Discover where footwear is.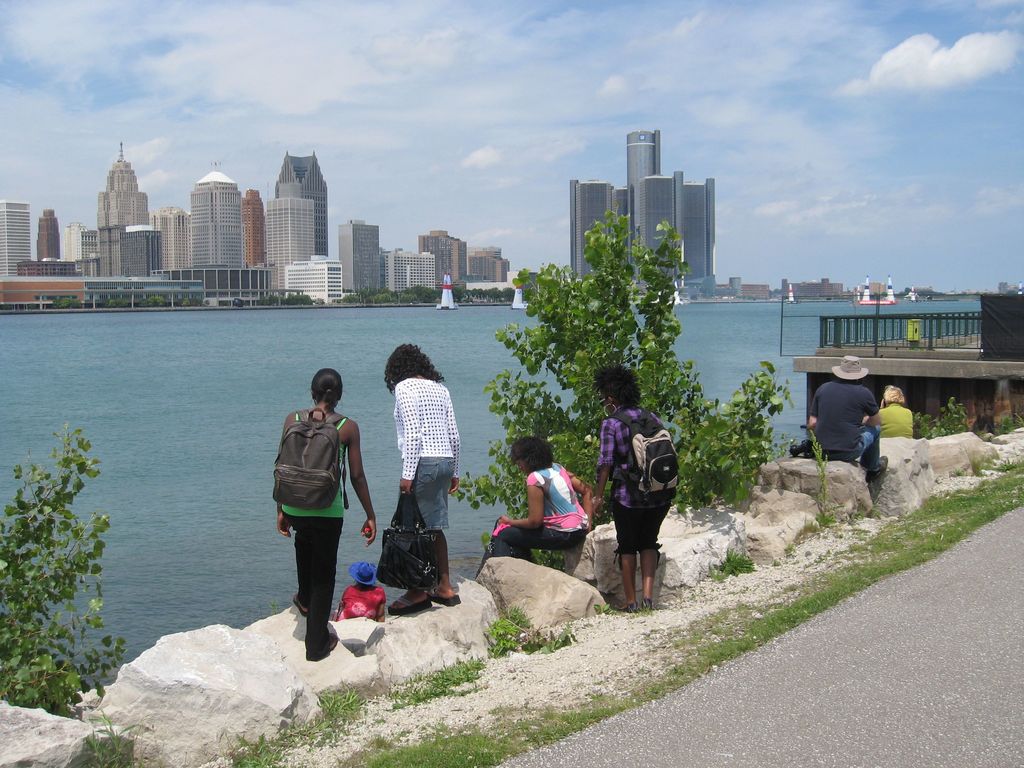
Discovered at 615/604/639/616.
